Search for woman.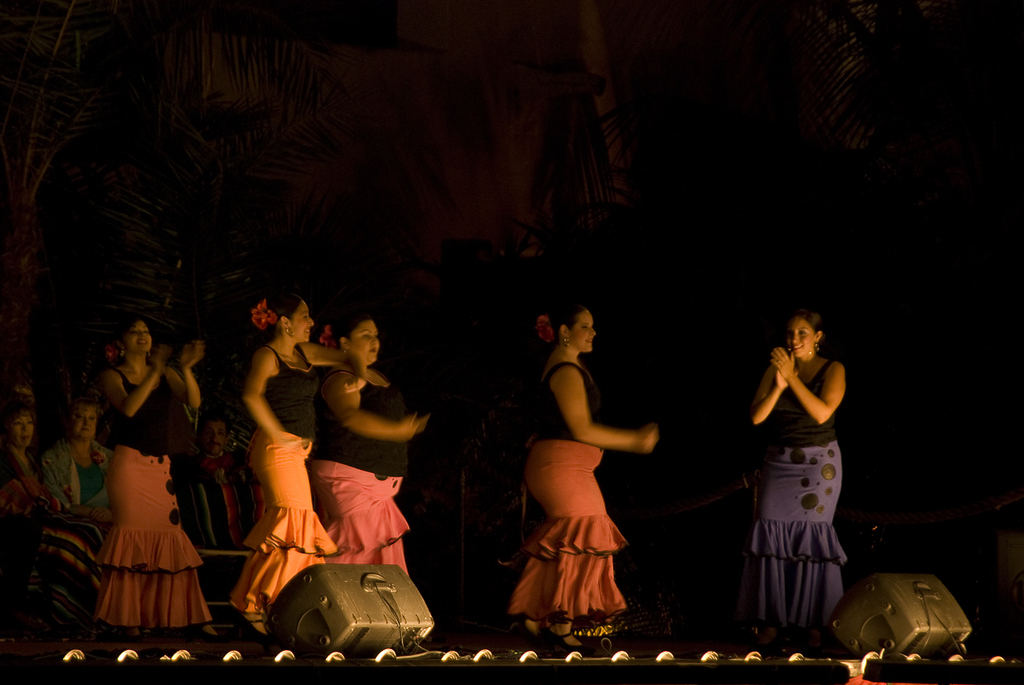
Found at <region>39, 397, 117, 548</region>.
